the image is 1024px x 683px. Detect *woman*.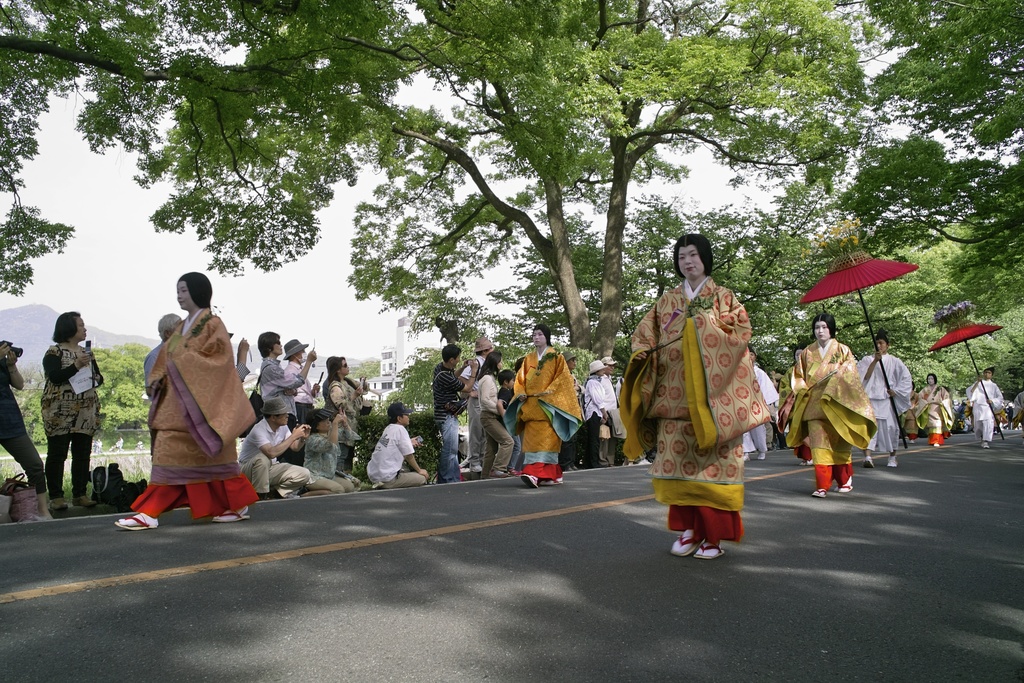
Detection: left=614, top=378, right=625, bottom=406.
